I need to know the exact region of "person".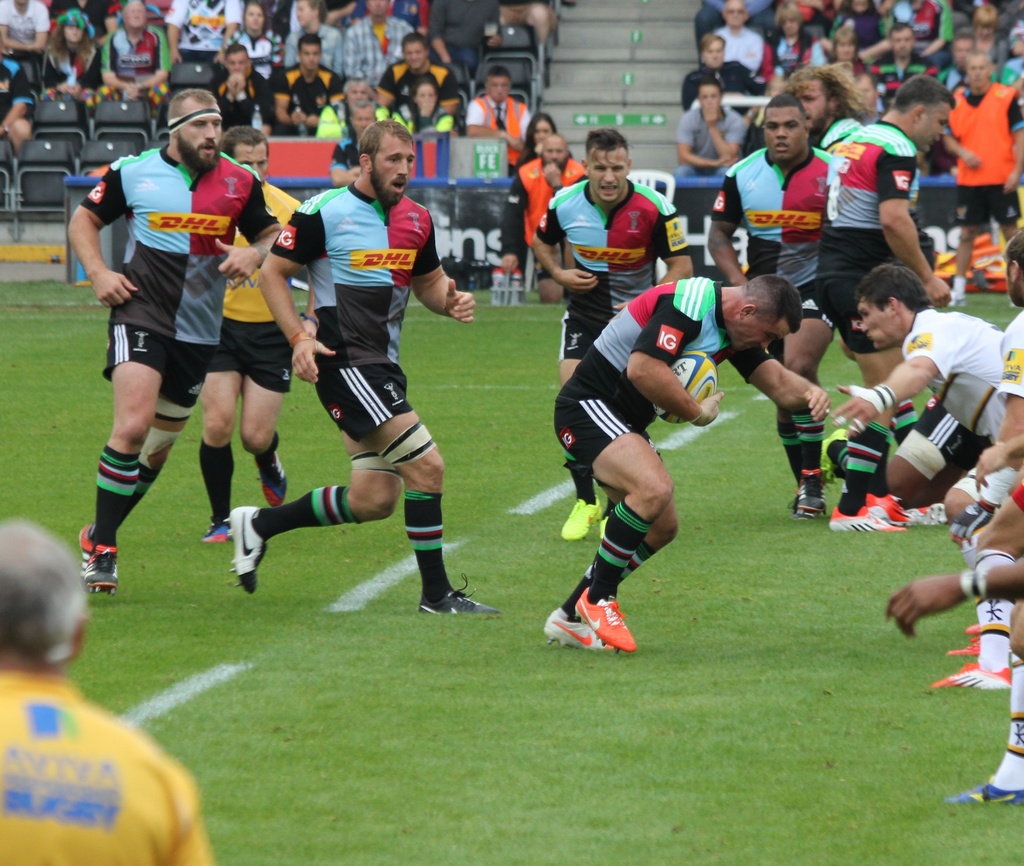
Region: [270,28,341,135].
